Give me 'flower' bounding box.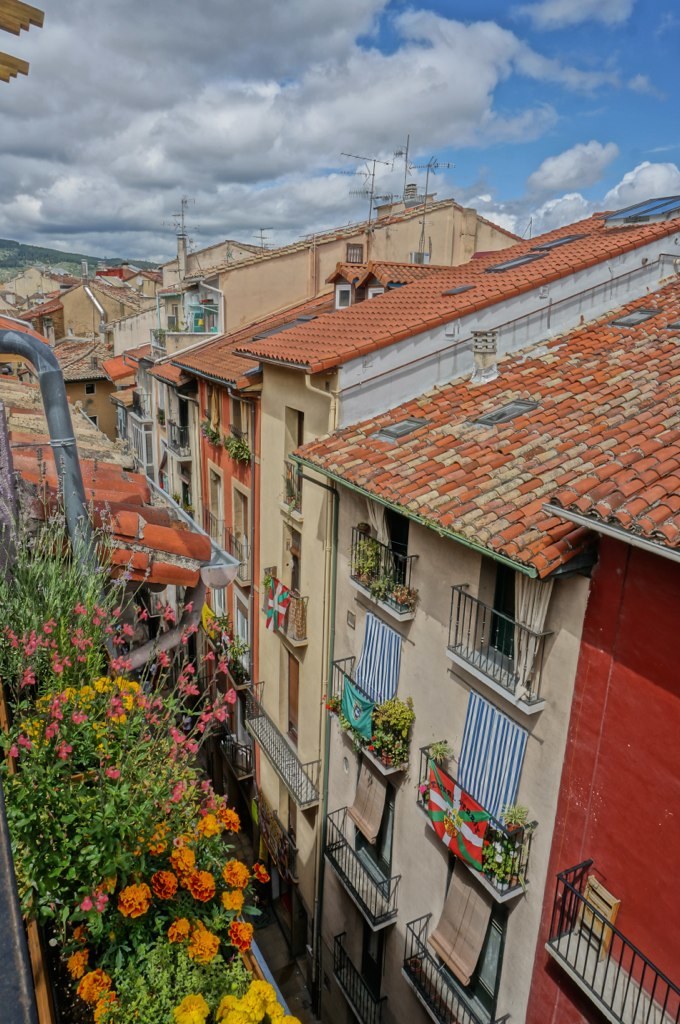
crop(312, 695, 338, 711).
